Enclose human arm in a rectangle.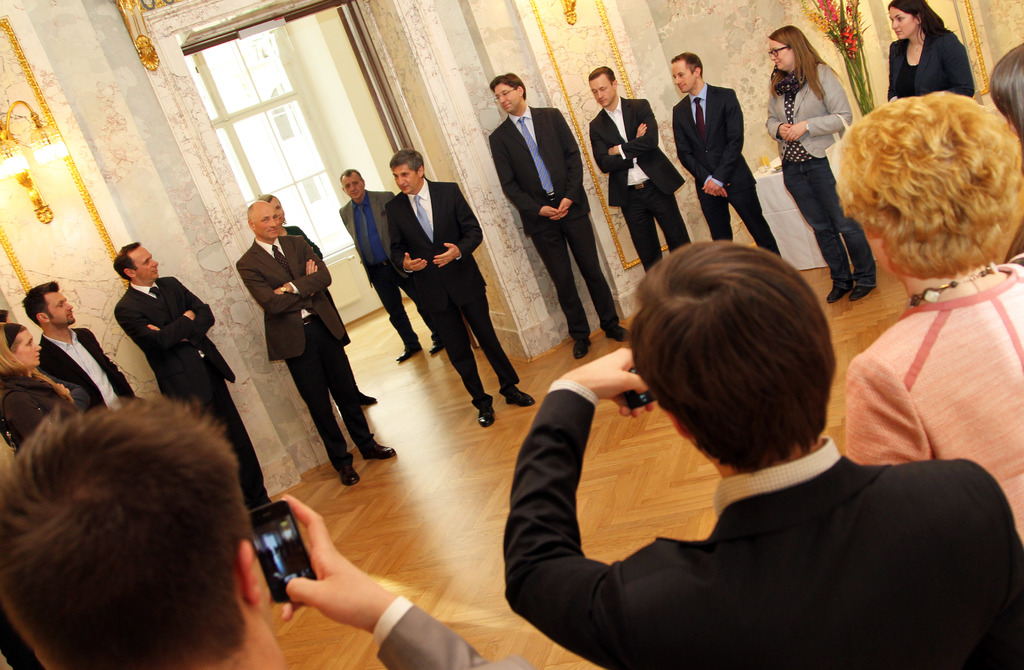
bbox(386, 202, 424, 276).
